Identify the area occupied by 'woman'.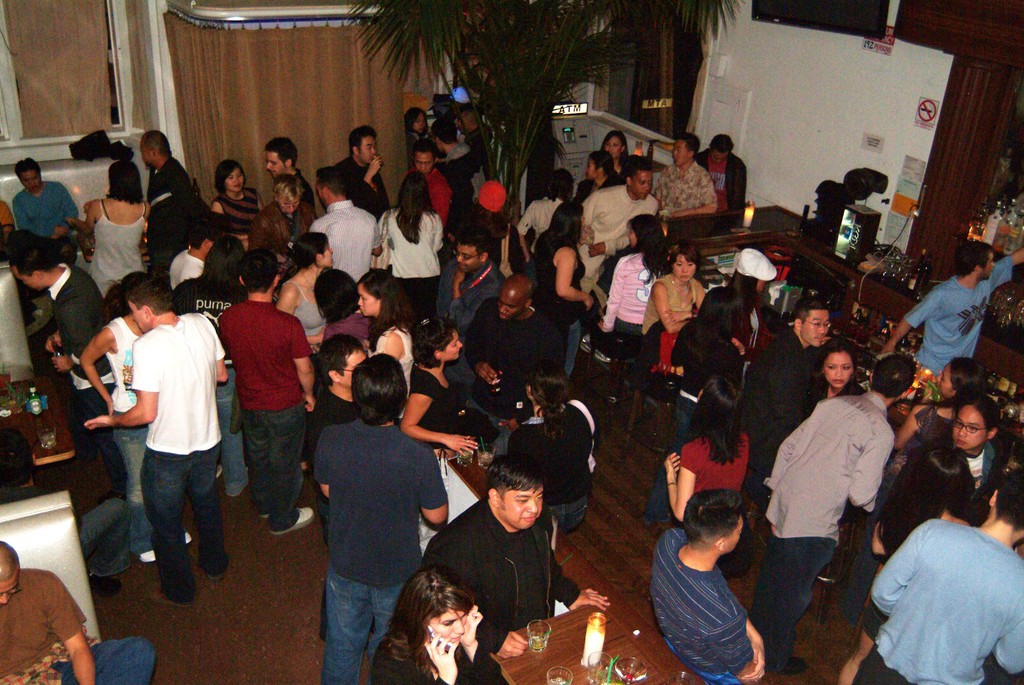
Area: (left=77, top=270, right=191, bottom=560).
